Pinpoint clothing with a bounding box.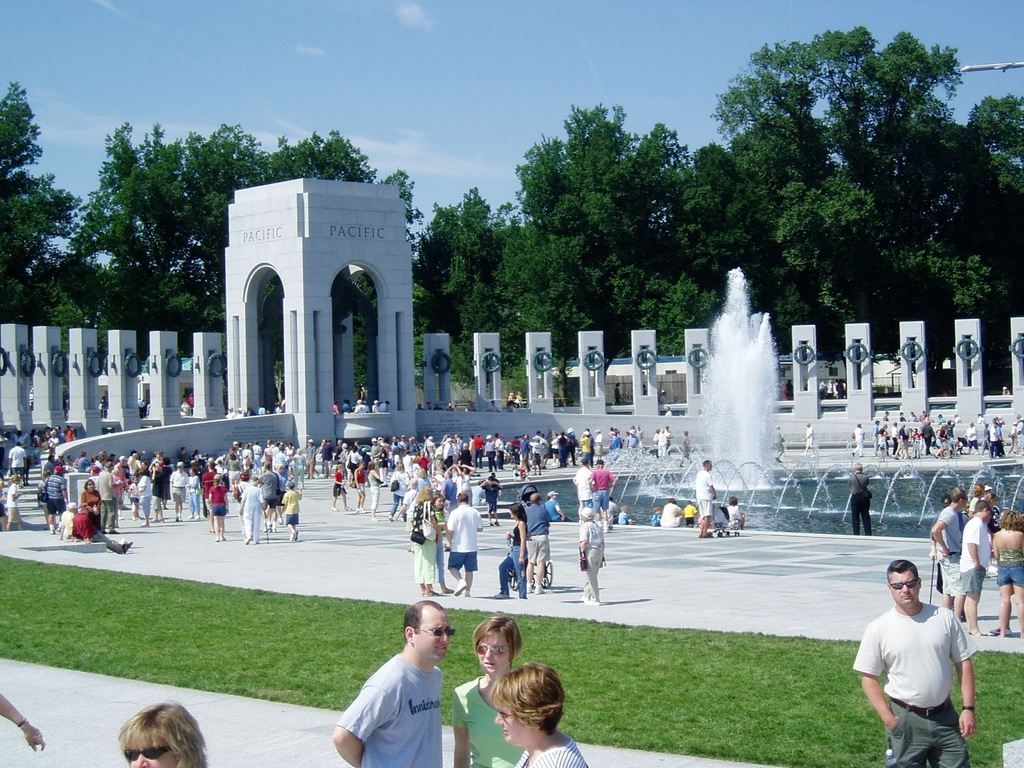
(304, 447, 314, 464).
